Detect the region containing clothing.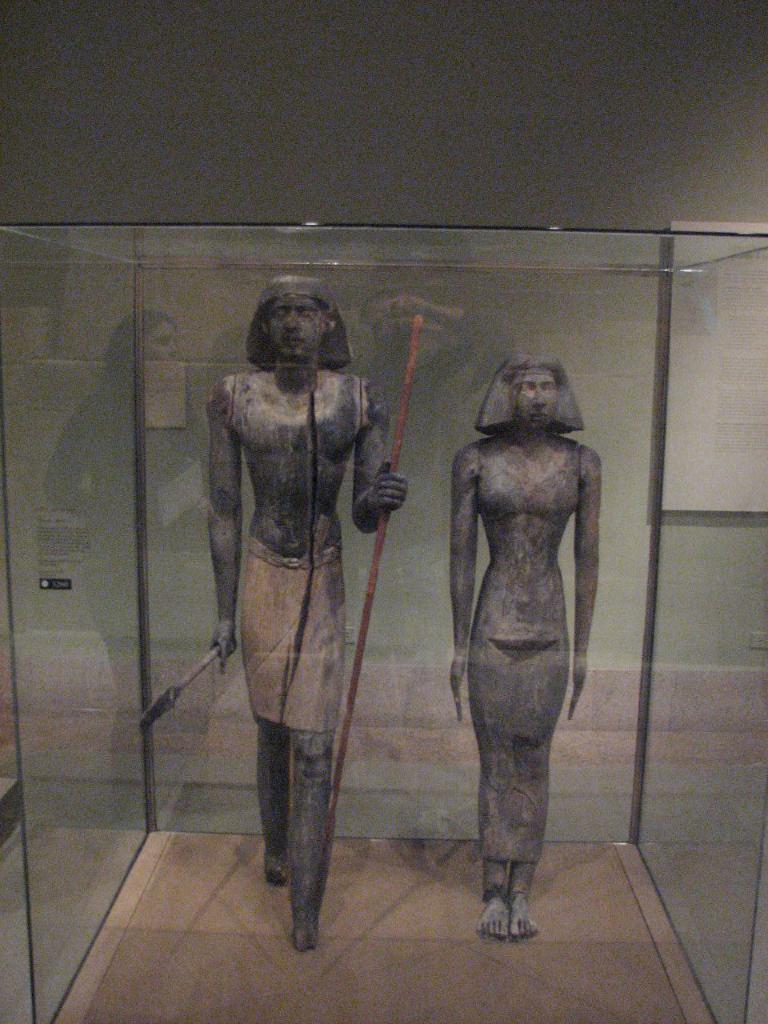
l=460, t=445, r=580, b=871.
